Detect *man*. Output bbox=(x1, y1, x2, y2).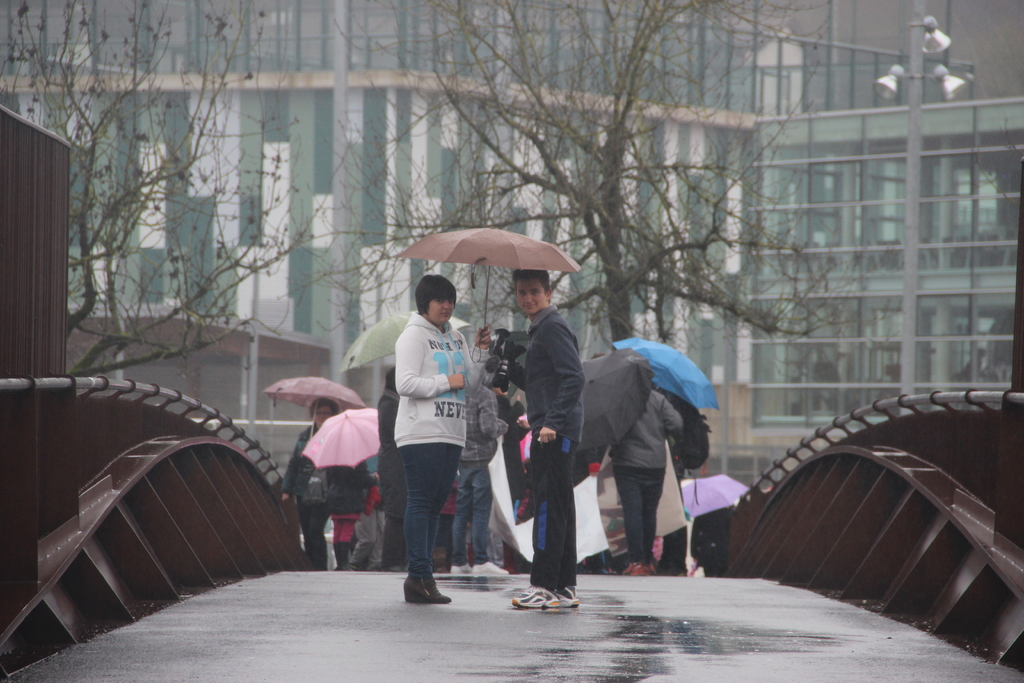
bbox=(504, 265, 587, 609).
